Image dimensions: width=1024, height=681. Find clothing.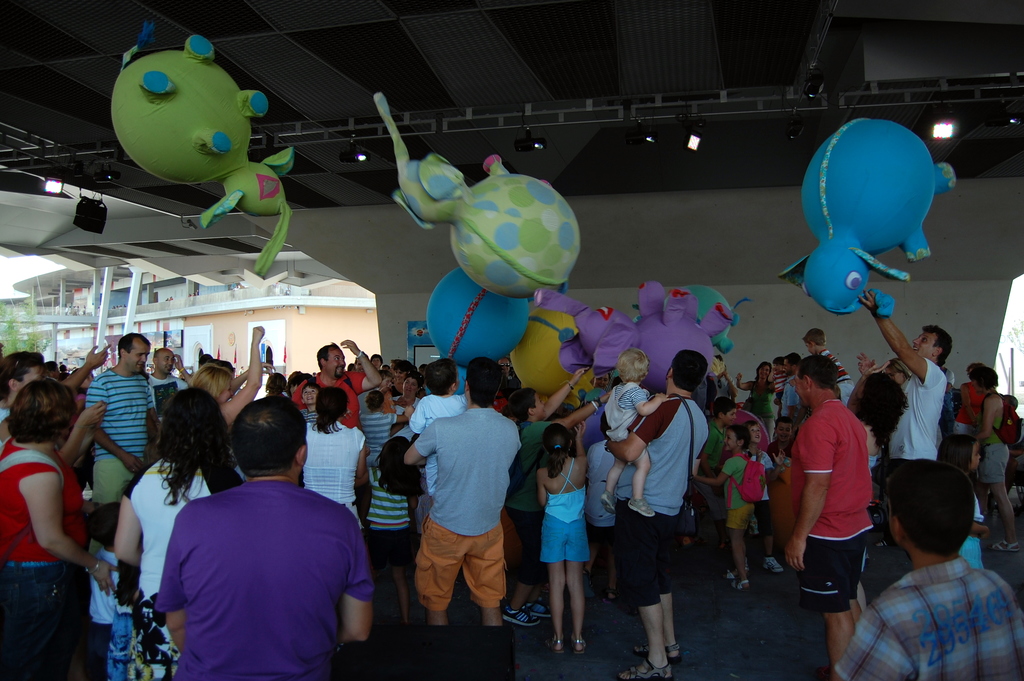
x1=410 y1=386 x2=473 y2=494.
